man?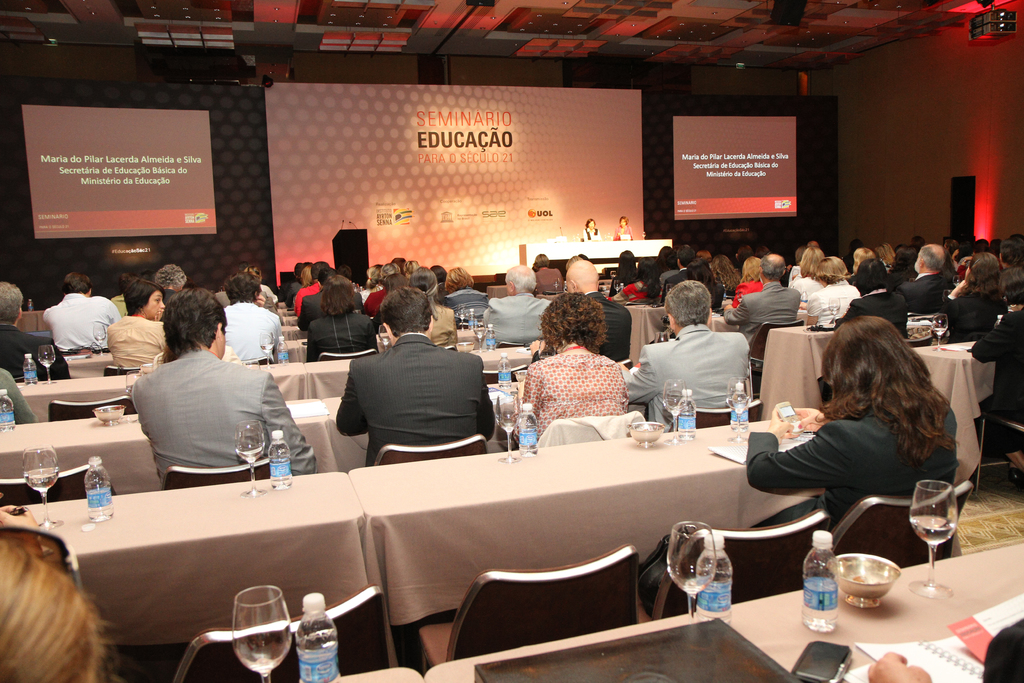
x1=720 y1=253 x2=800 y2=348
